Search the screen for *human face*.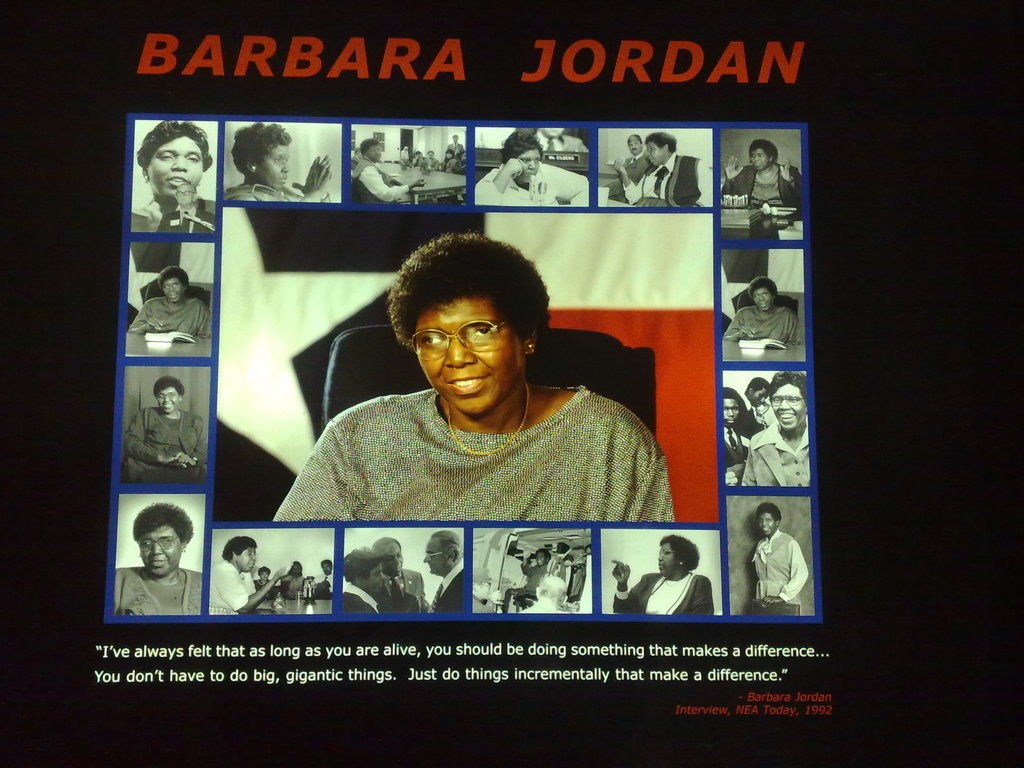
Found at 235 550 256 576.
